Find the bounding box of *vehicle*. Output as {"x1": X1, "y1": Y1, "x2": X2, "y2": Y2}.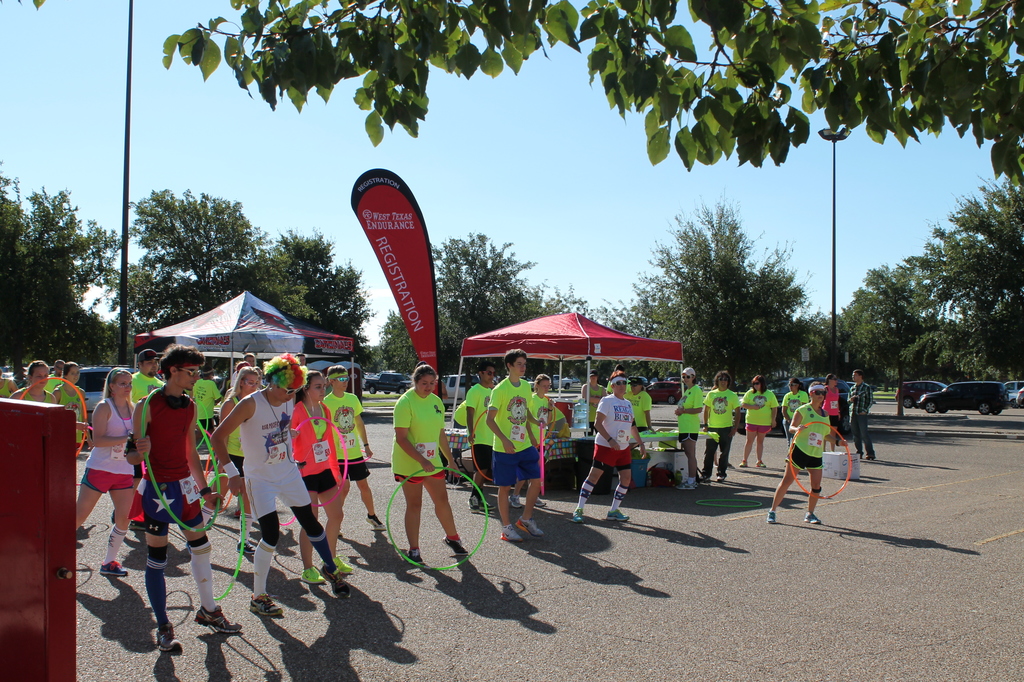
{"x1": 736, "y1": 377, "x2": 854, "y2": 434}.
